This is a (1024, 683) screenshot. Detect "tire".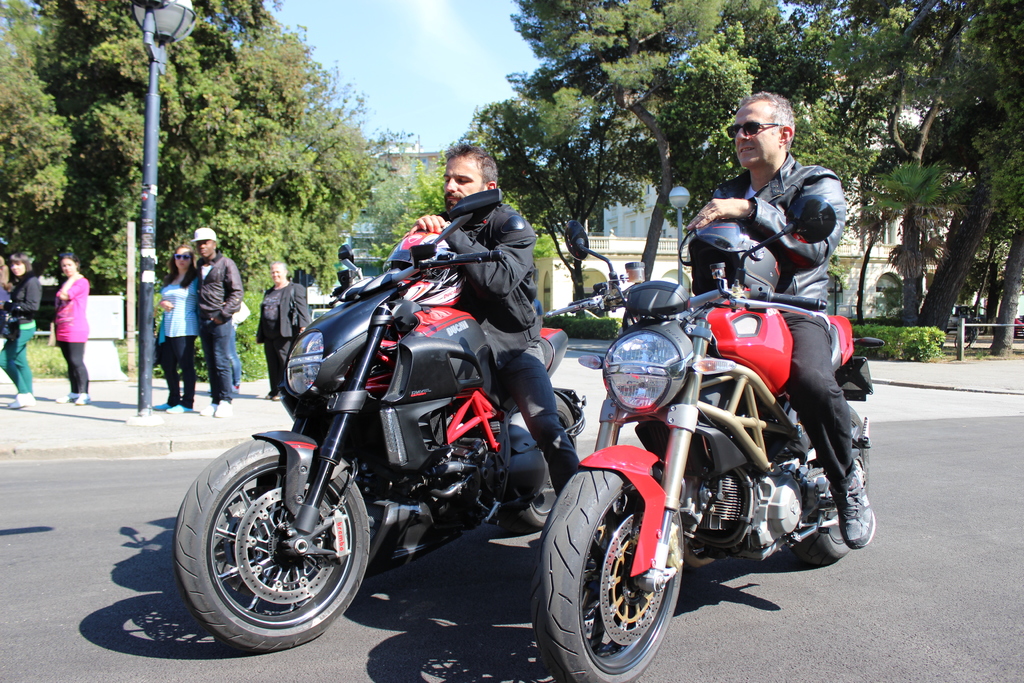
<region>529, 468, 683, 682</region>.
